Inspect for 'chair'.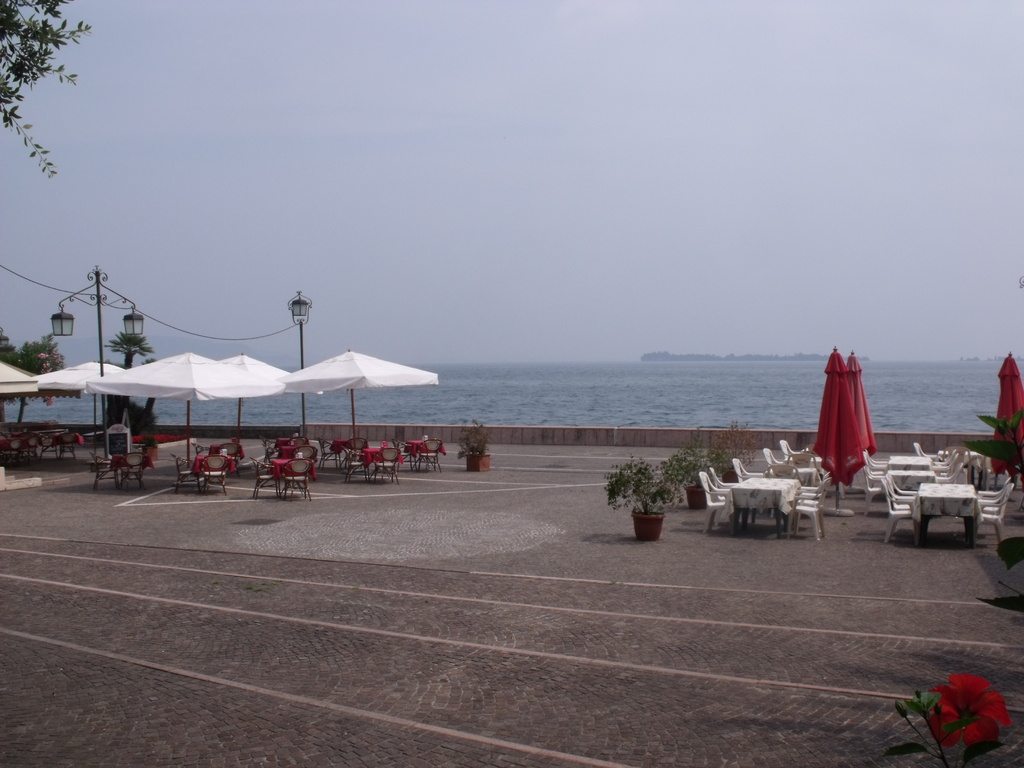
Inspection: <box>763,443,780,470</box>.
